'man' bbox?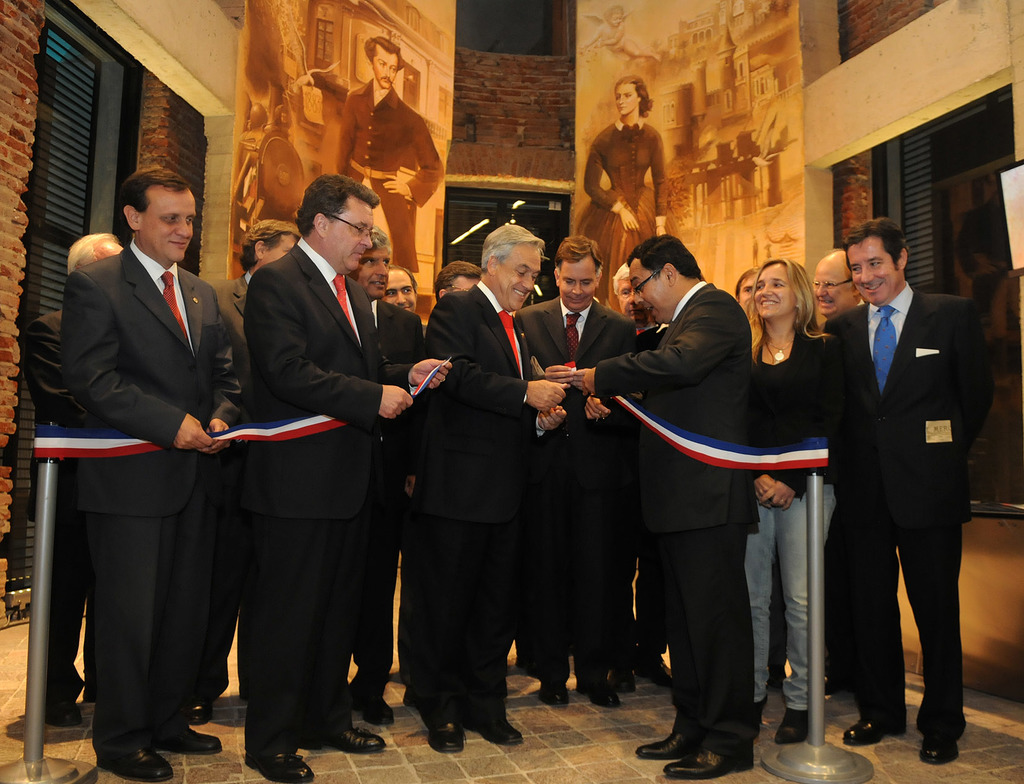
box=[209, 211, 303, 735]
